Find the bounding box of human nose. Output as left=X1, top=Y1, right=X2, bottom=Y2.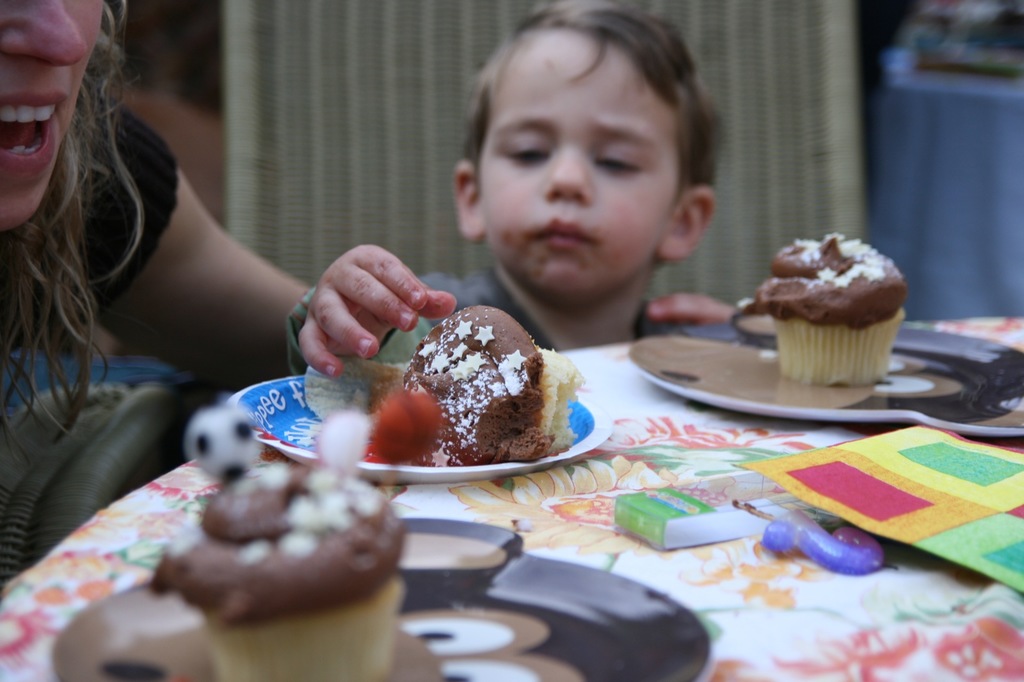
left=540, top=145, right=593, bottom=207.
